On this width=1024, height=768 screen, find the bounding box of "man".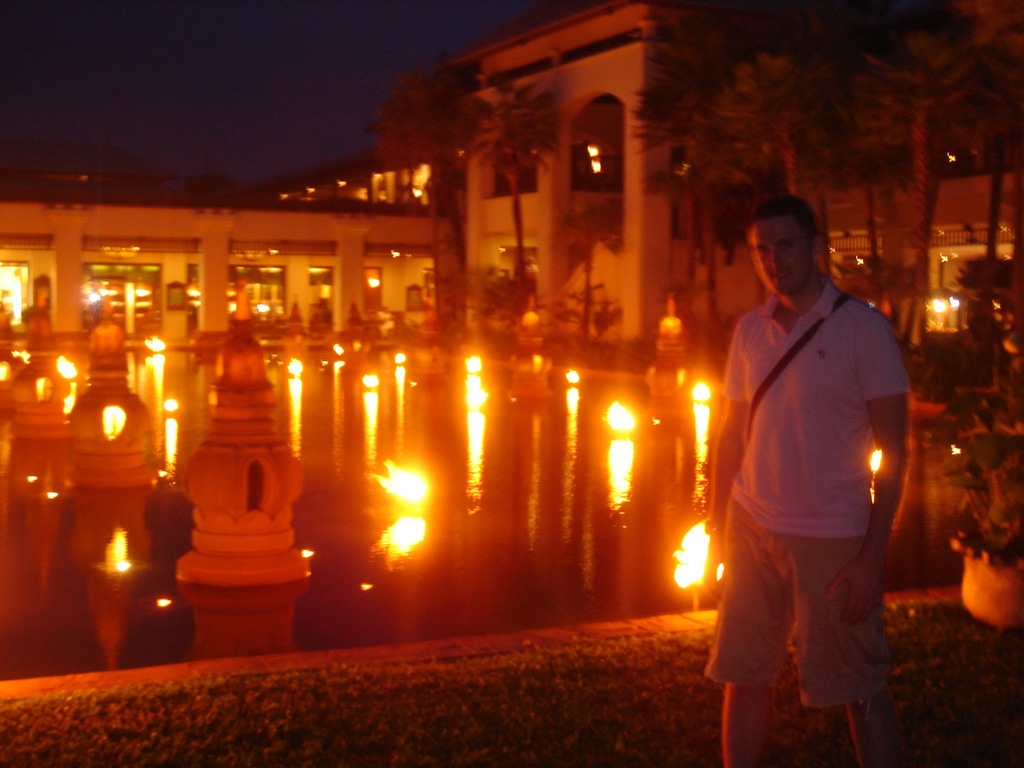
Bounding box: l=711, t=170, r=913, b=767.
